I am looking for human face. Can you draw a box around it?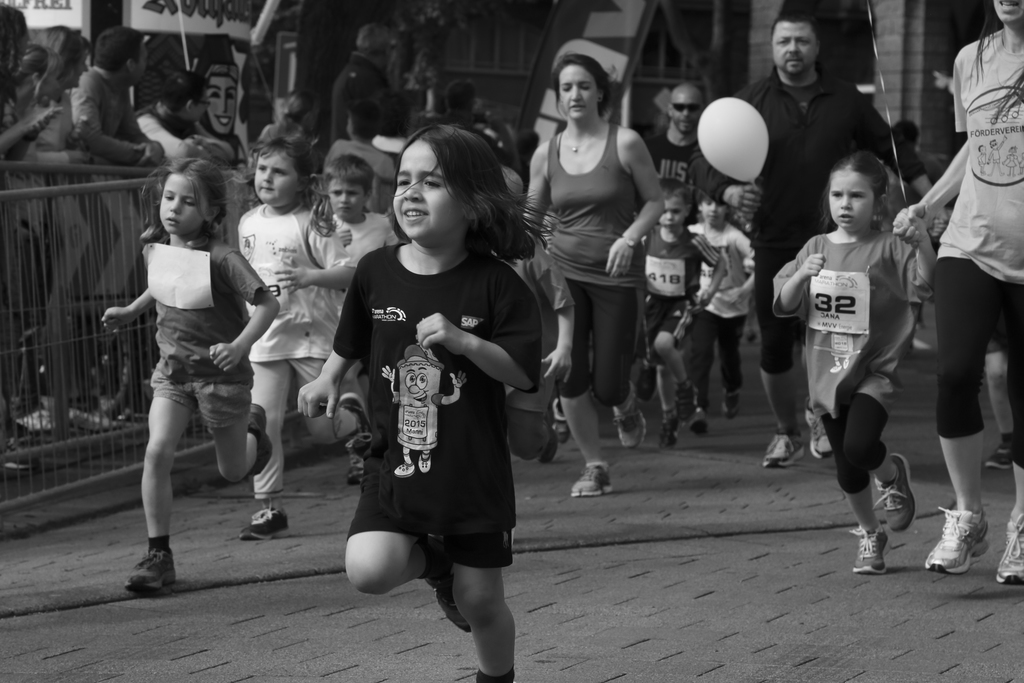
Sure, the bounding box is (328, 177, 371, 214).
